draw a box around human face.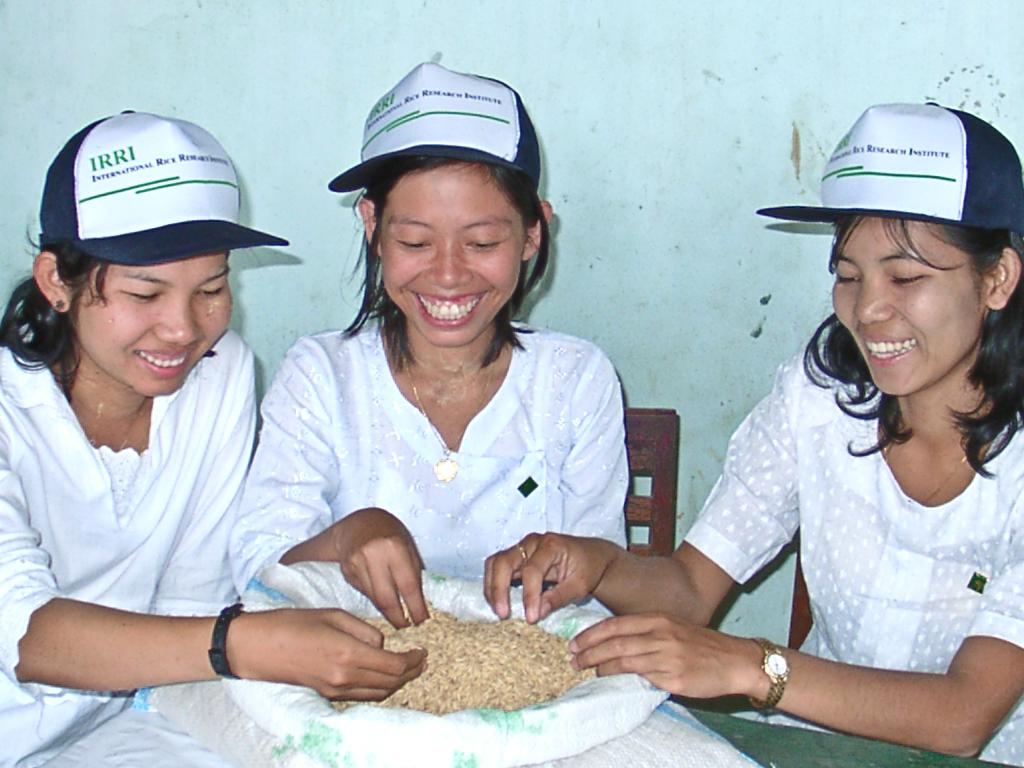
bbox(370, 148, 532, 340).
